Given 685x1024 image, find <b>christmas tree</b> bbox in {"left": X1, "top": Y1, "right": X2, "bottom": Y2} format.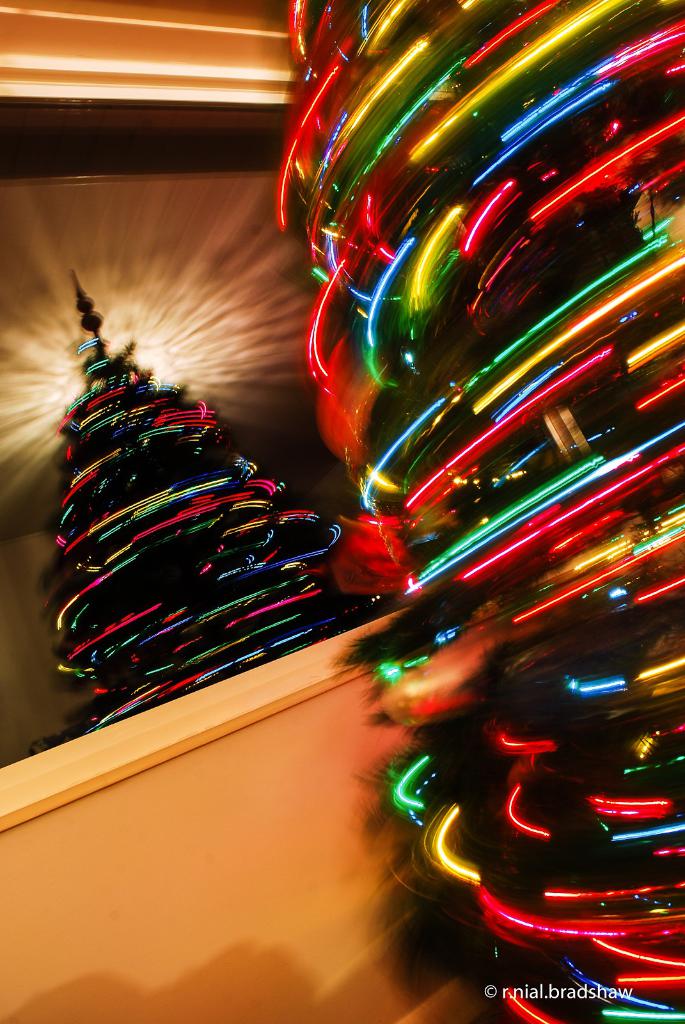
{"left": 258, "top": 0, "right": 684, "bottom": 1023}.
